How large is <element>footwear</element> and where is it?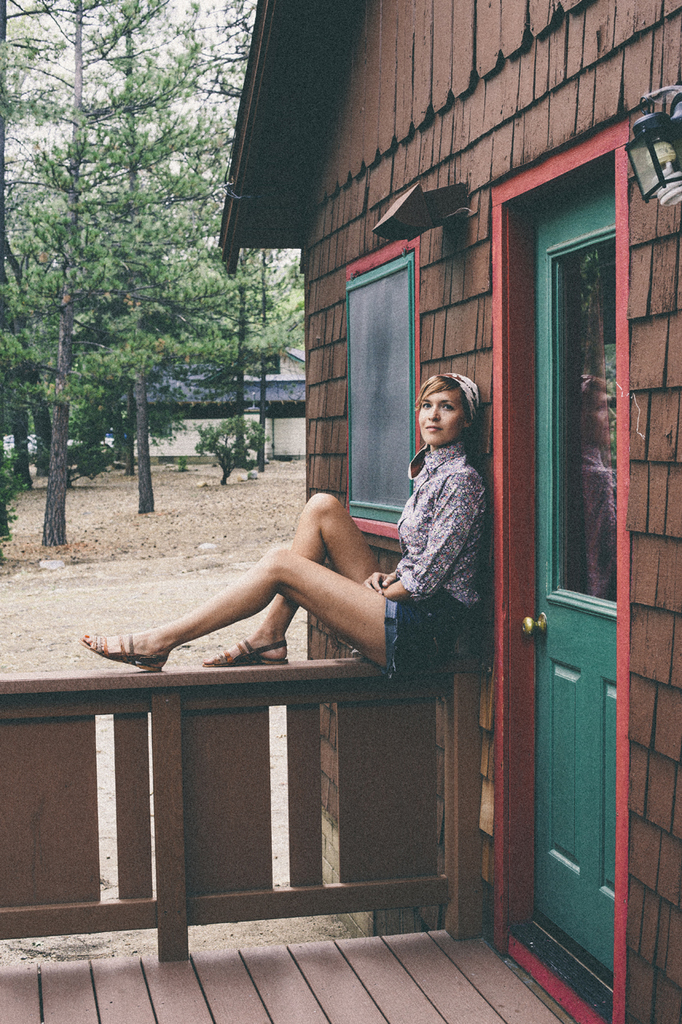
Bounding box: Rect(85, 618, 174, 679).
